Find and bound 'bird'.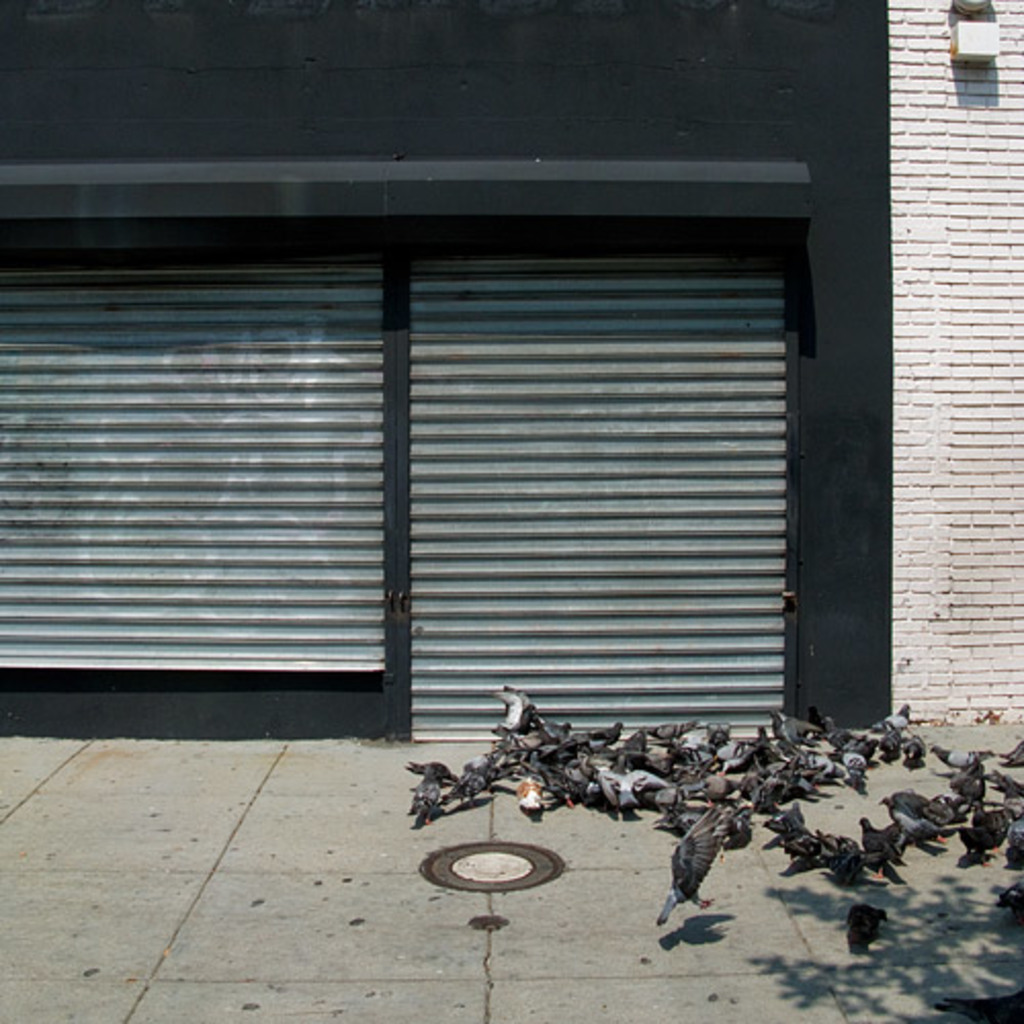
Bound: 932/987/1022/1022.
